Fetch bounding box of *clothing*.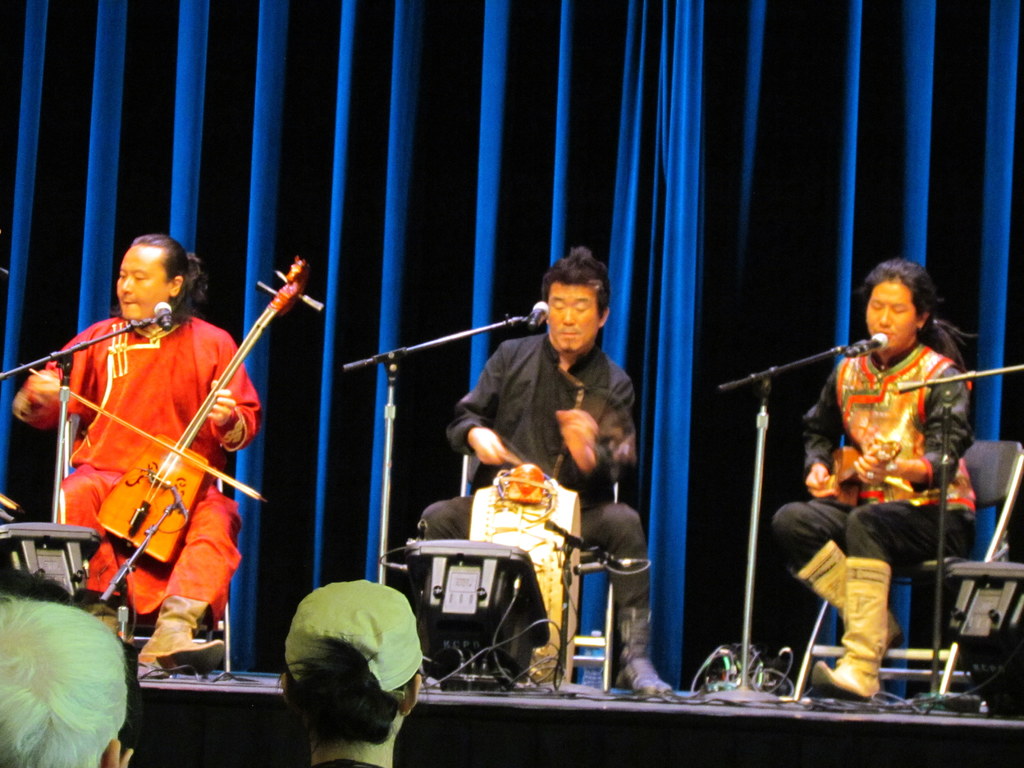
Bbox: 769:349:976:575.
